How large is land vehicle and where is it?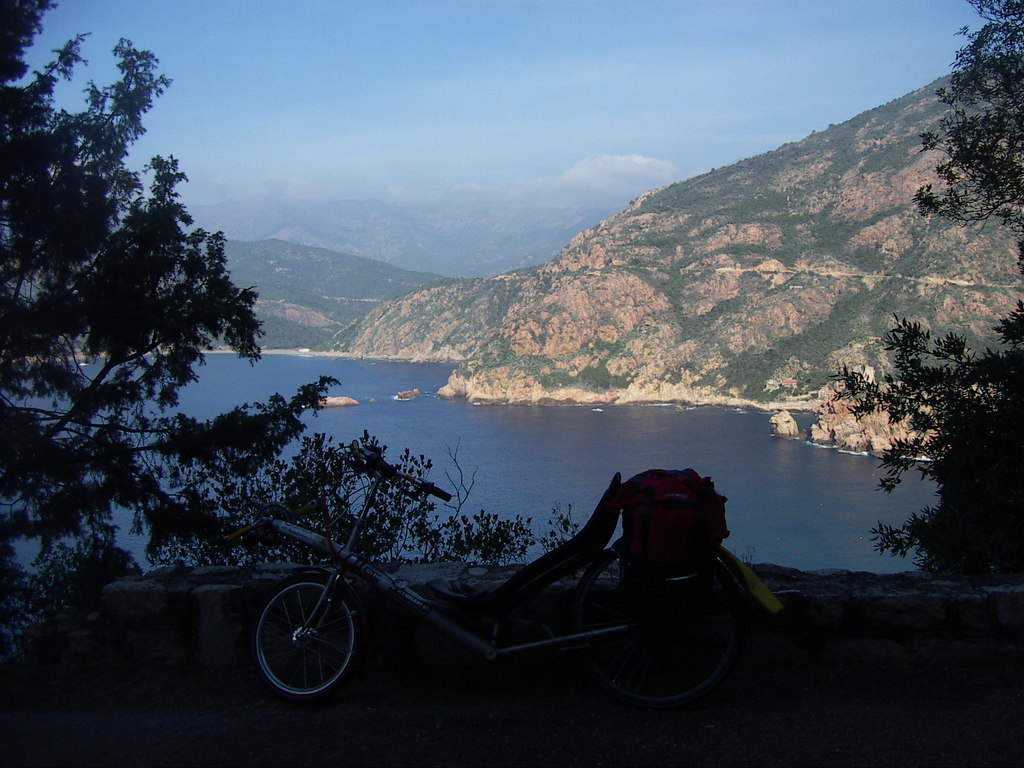
Bounding box: box(225, 456, 758, 714).
